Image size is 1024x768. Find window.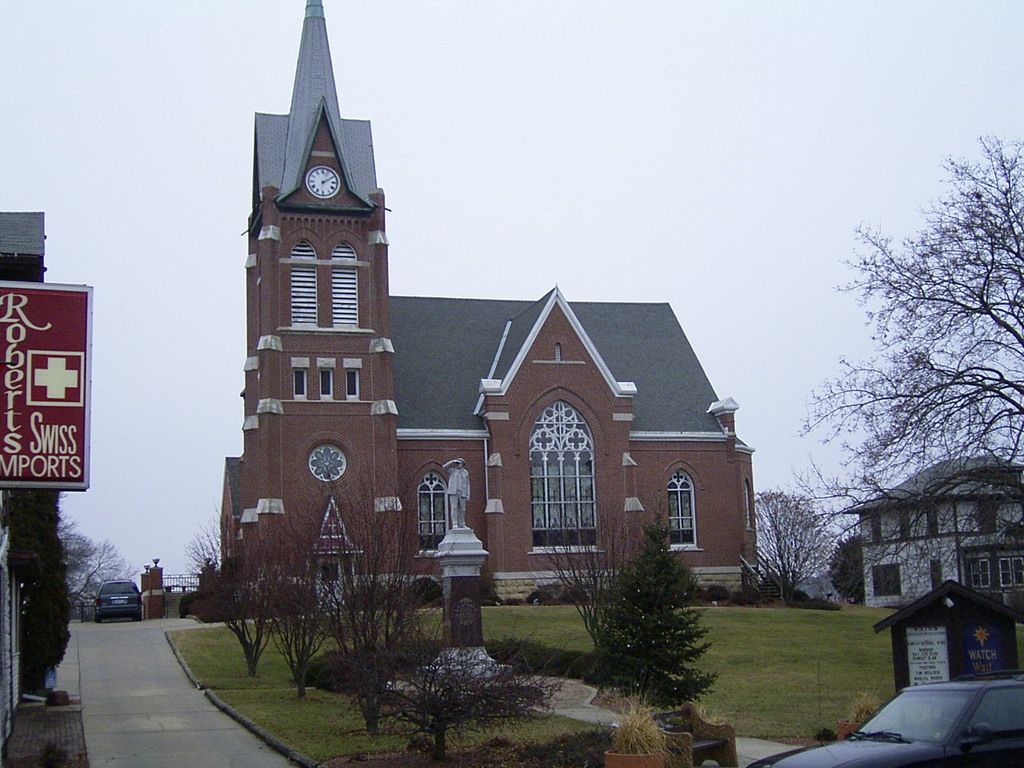
box(290, 238, 312, 326).
